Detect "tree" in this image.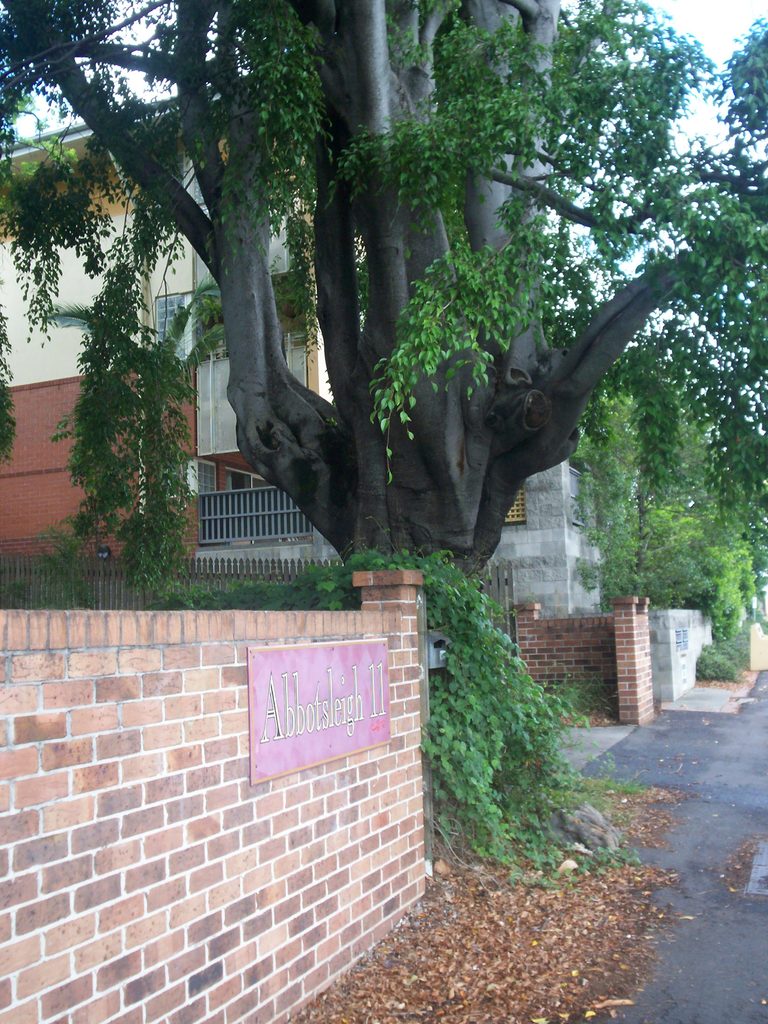
Detection: <region>19, 3, 754, 628</region>.
